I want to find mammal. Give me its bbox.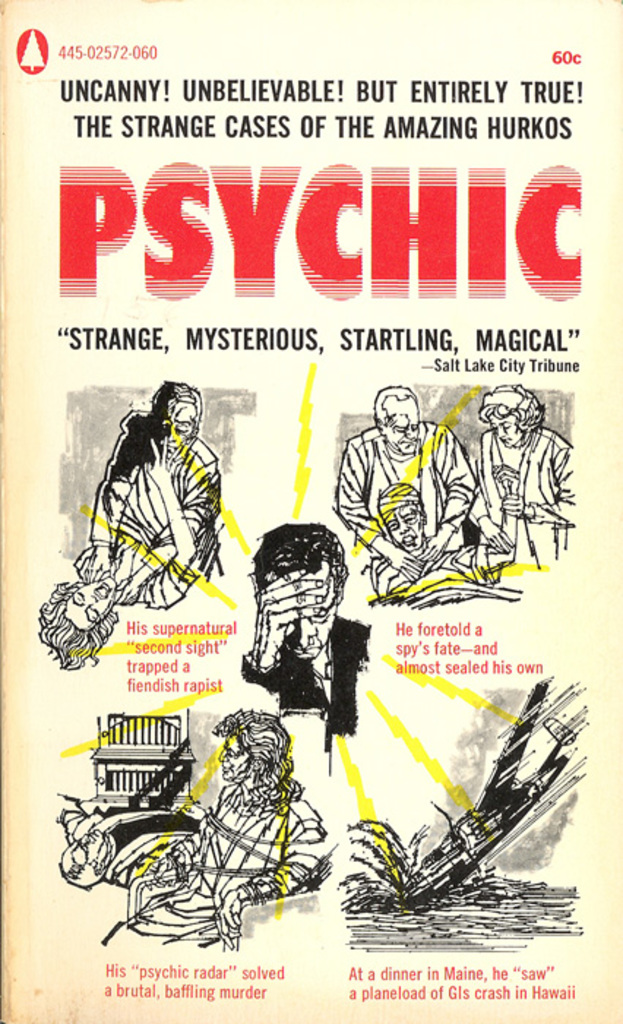
471 377 586 569.
